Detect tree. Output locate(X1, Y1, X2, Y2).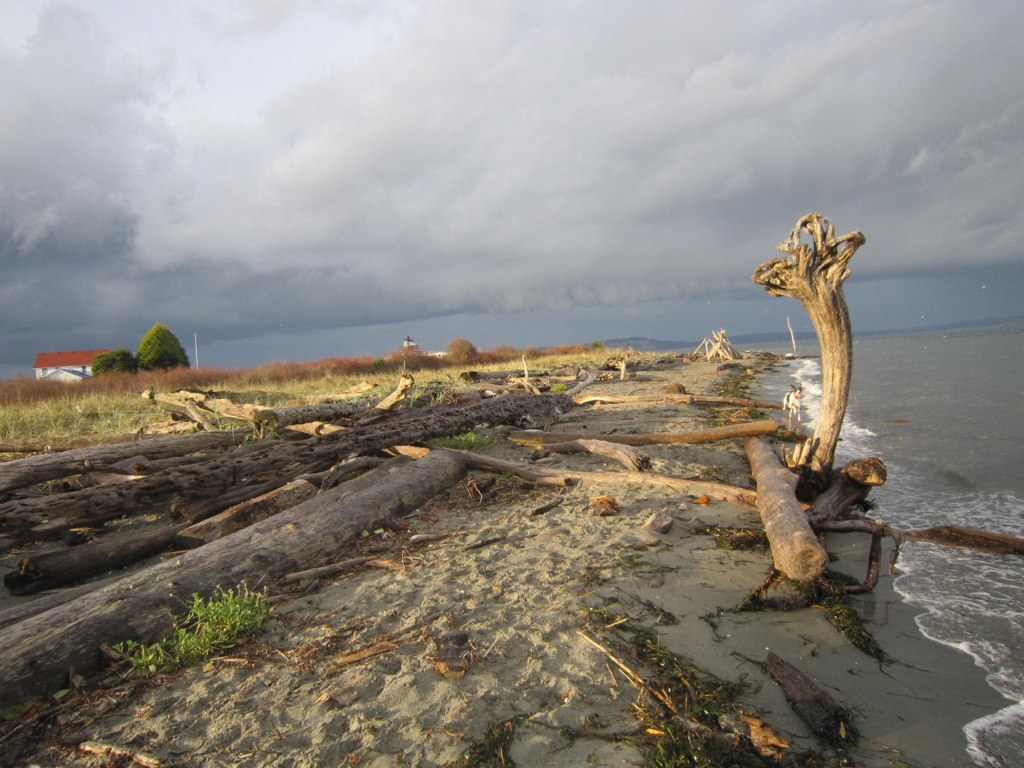
locate(134, 319, 188, 371).
